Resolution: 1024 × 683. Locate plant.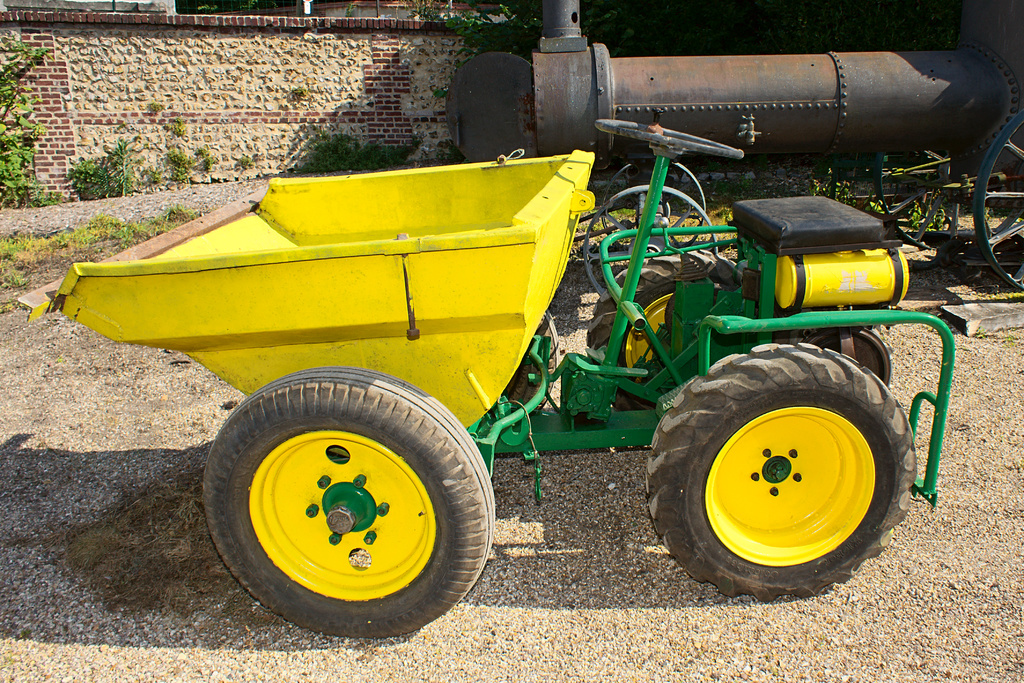
<bbox>243, 155, 262, 170</bbox>.
